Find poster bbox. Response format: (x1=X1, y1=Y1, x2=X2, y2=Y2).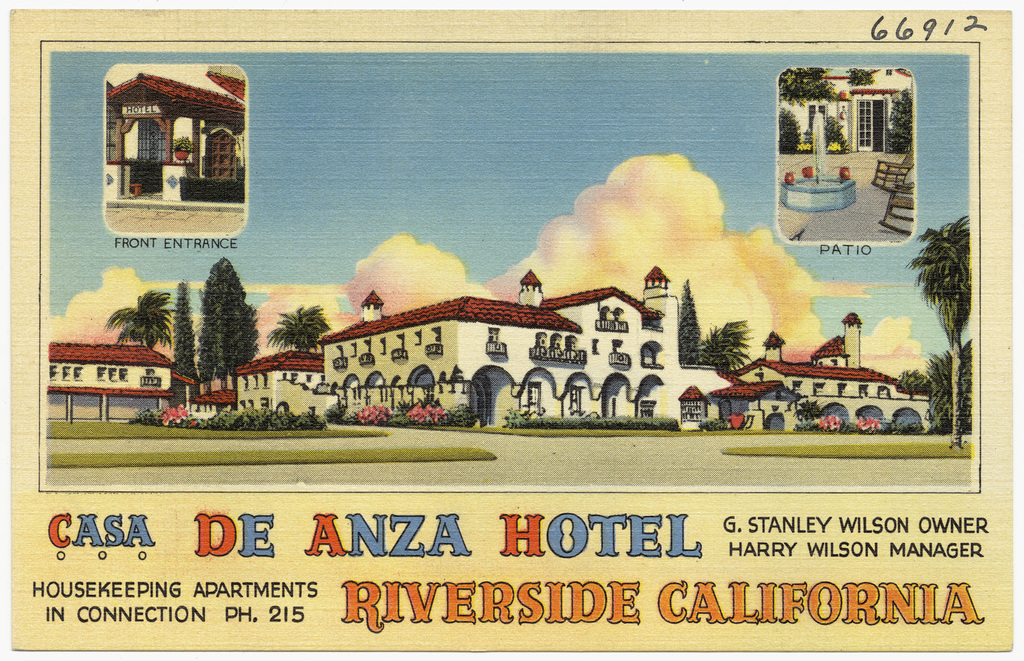
(x1=0, y1=6, x2=1023, y2=660).
